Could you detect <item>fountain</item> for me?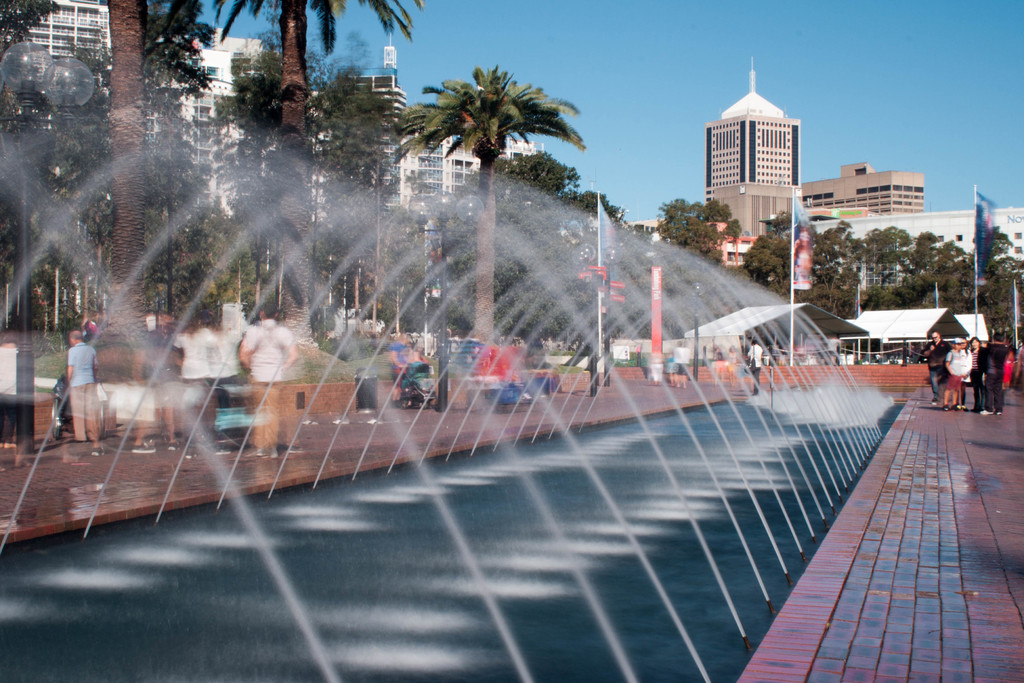
Detection result: bbox=(35, 0, 869, 616).
